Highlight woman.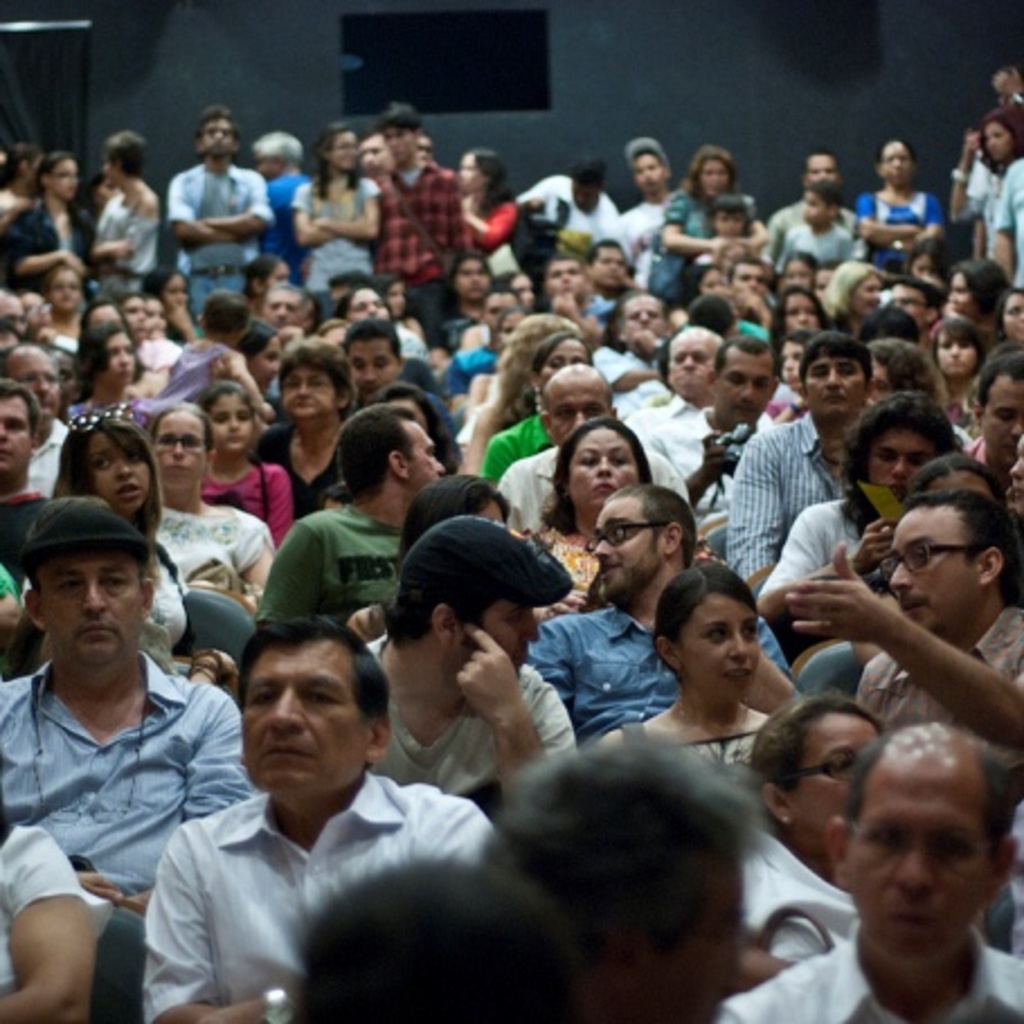
Highlighted region: (945,119,1022,221).
